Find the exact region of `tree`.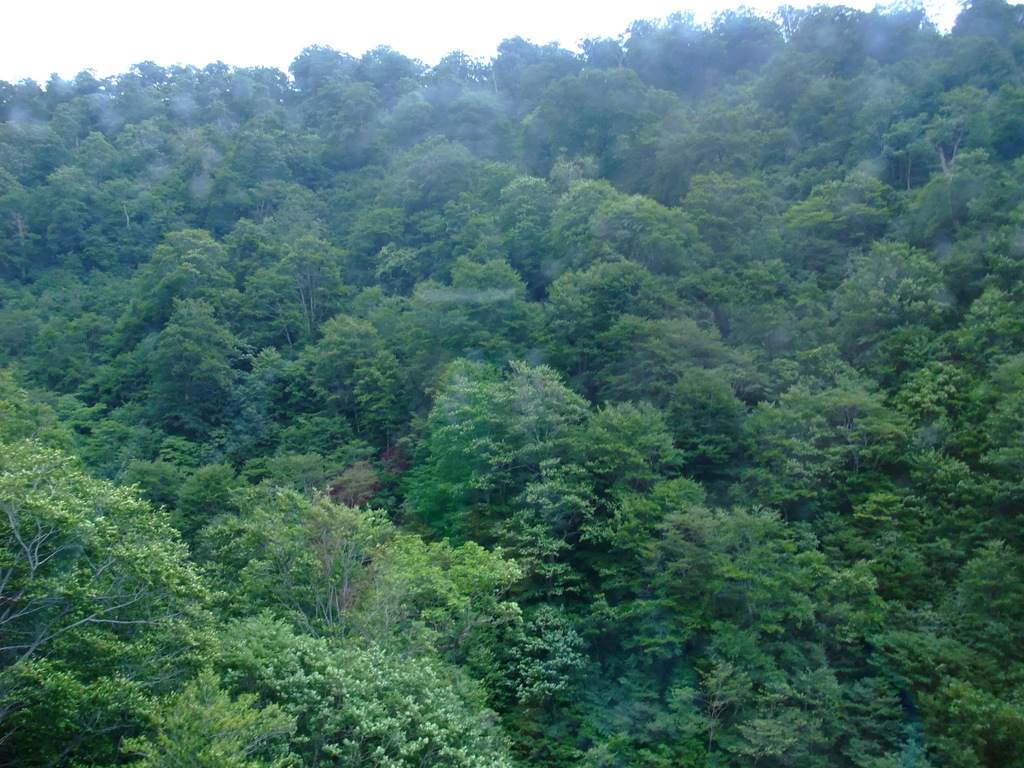
Exact region: locate(367, 129, 486, 276).
